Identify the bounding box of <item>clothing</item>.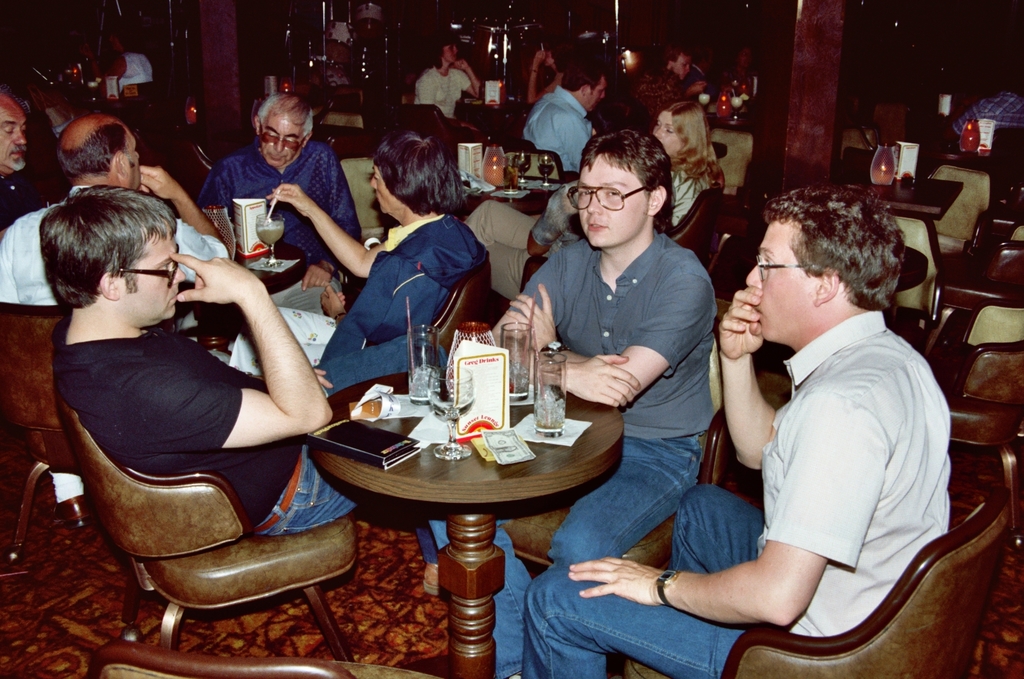
l=433, t=236, r=718, b=678.
